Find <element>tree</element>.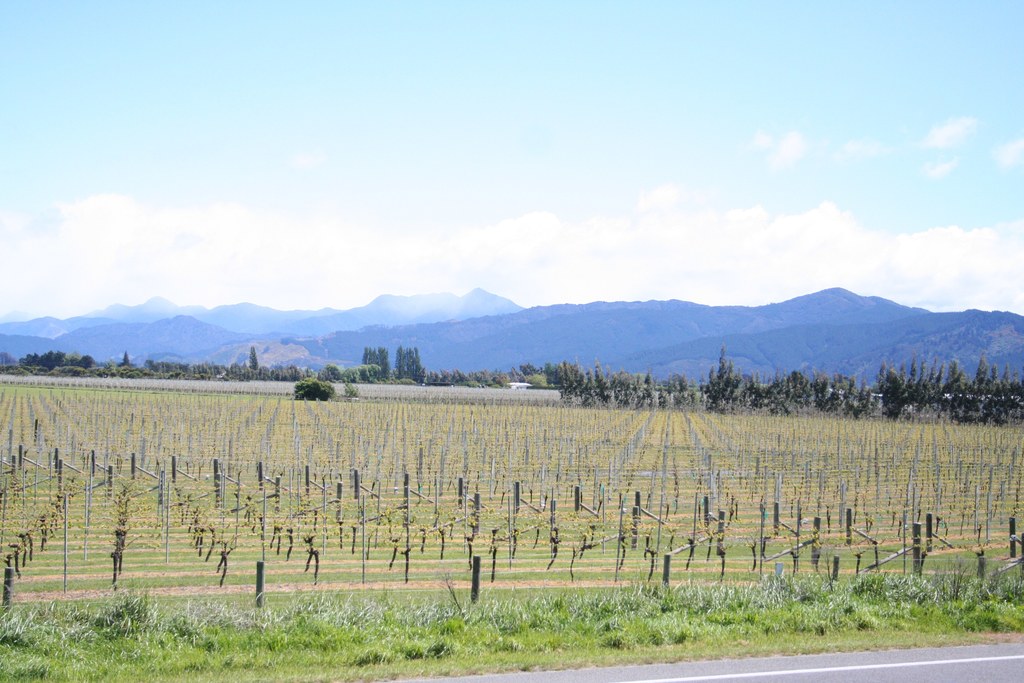
bbox=(291, 375, 339, 404).
